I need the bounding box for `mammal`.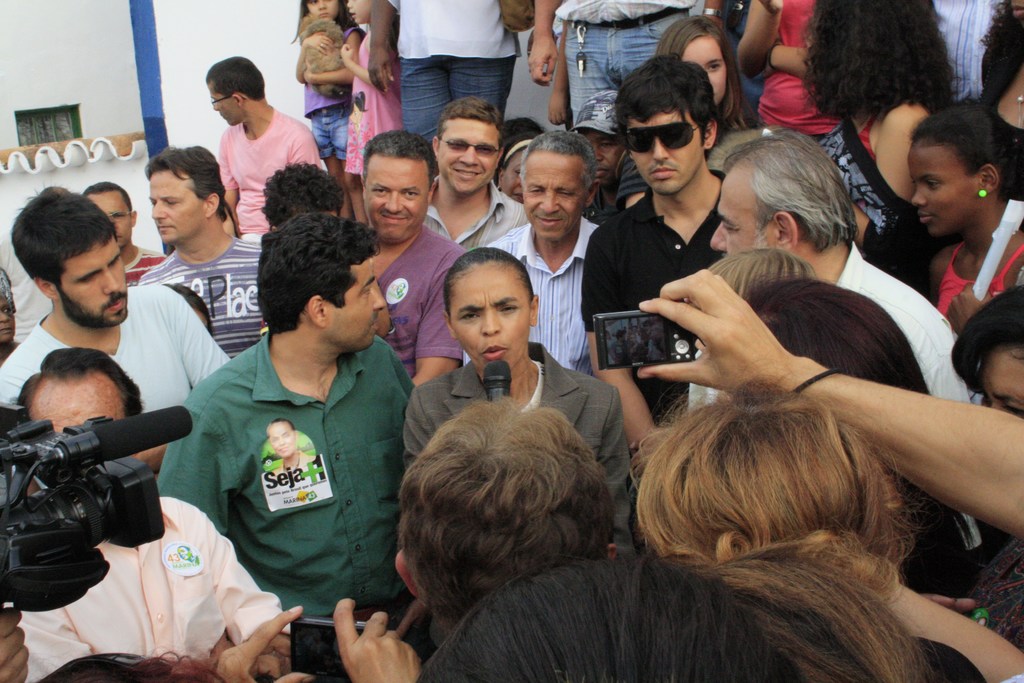
Here it is: bbox(916, 276, 1023, 650).
